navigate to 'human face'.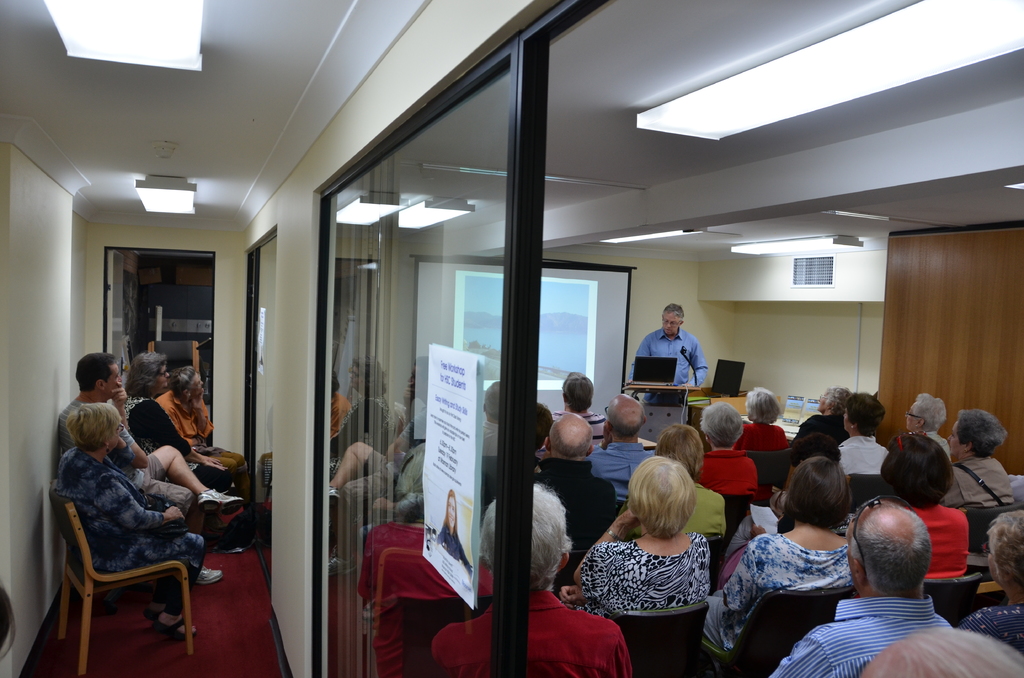
Navigation target: pyautogui.locateOnScreen(904, 400, 924, 428).
